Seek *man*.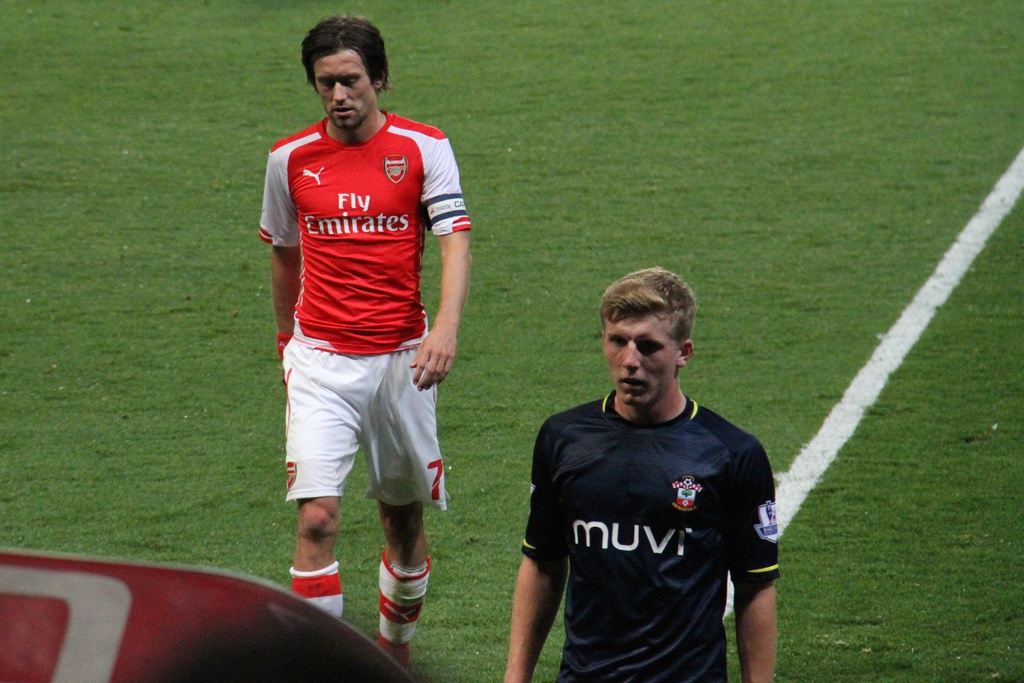
box=[512, 256, 788, 682].
